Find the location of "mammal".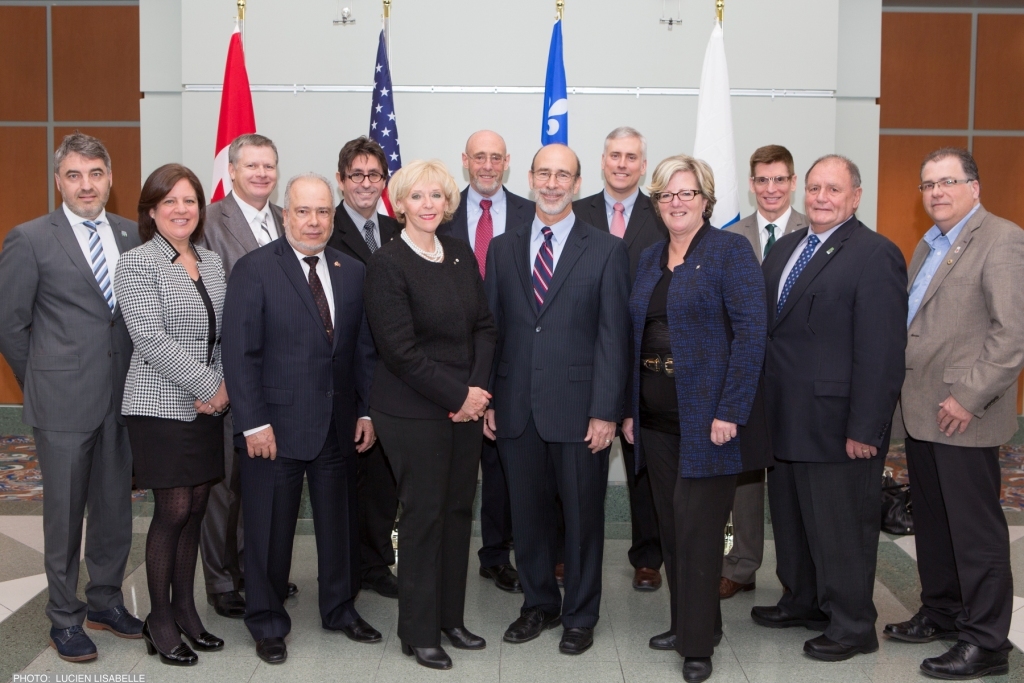
Location: l=480, t=132, r=630, b=656.
